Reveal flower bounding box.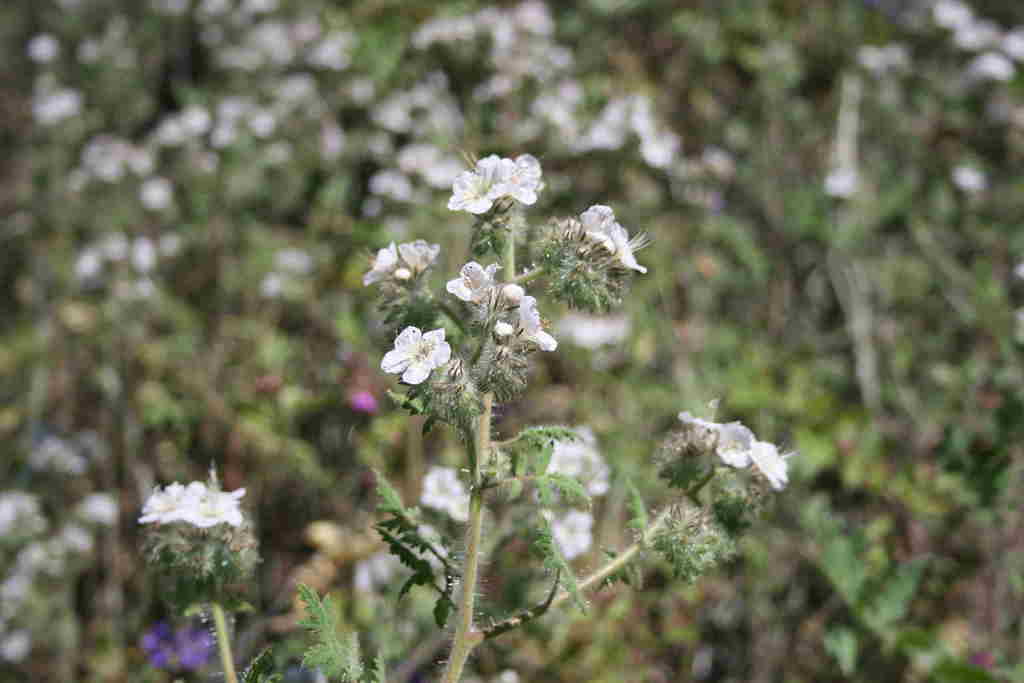
Revealed: 372/319/463/393.
